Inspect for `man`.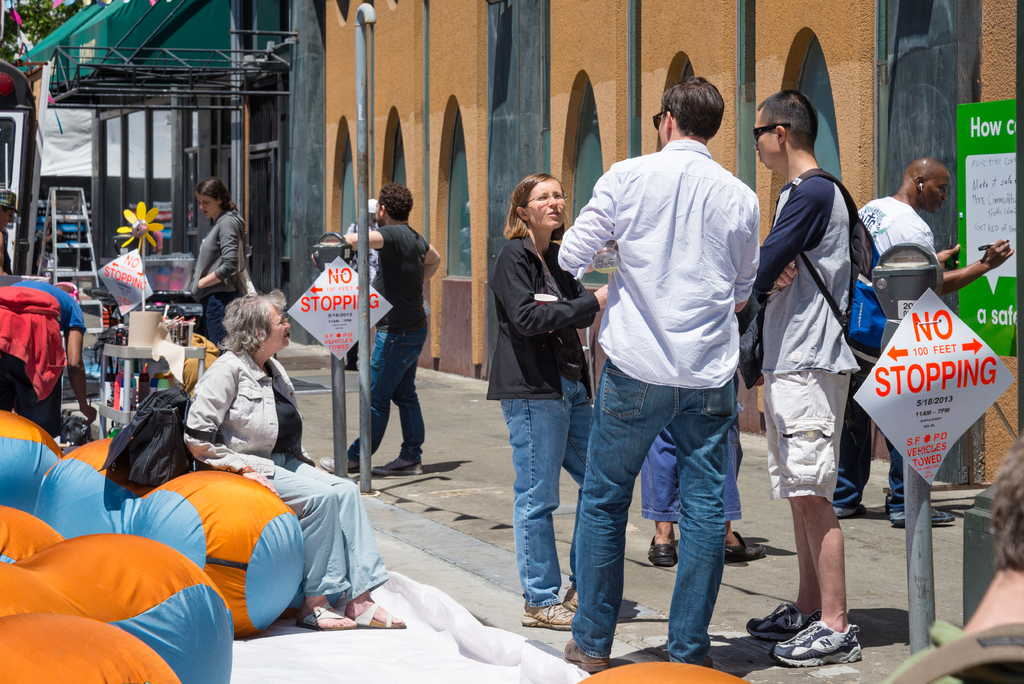
Inspection: bbox=(639, 428, 765, 569).
